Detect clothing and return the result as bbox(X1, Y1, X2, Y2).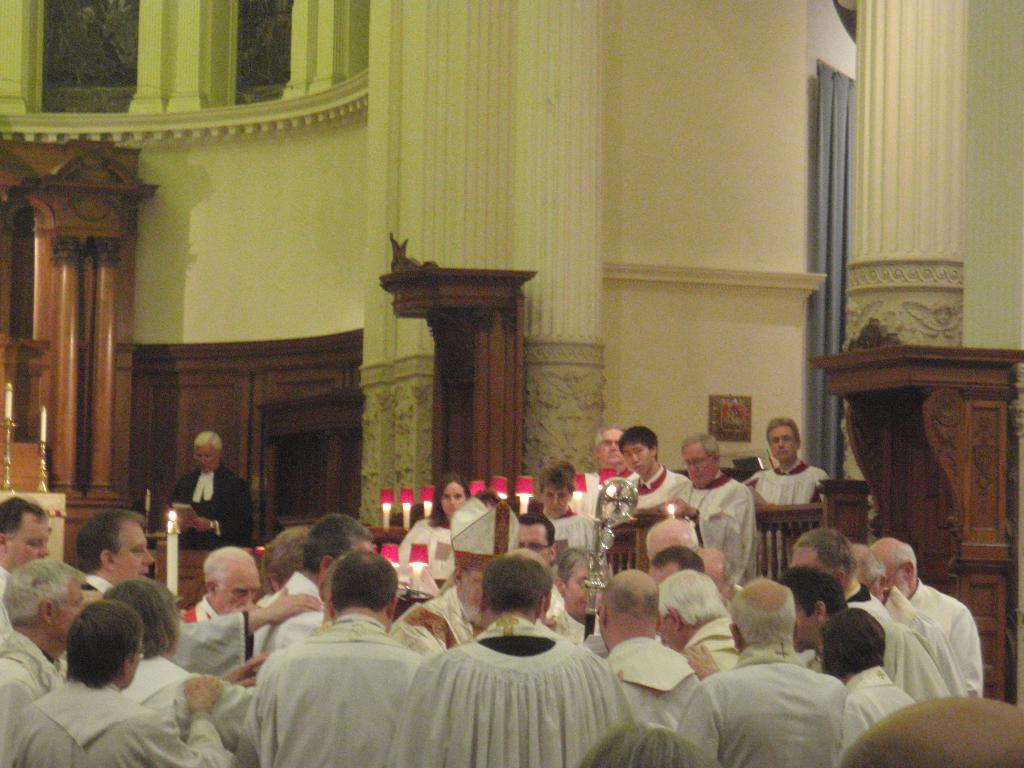
bbox(844, 585, 888, 627).
